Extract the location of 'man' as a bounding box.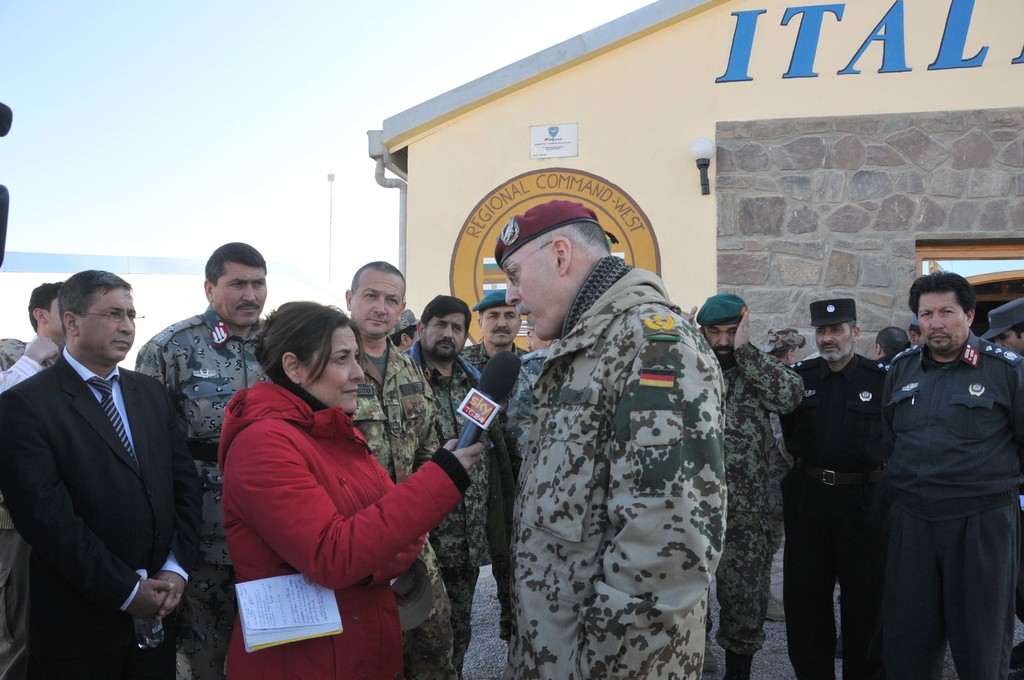
[left=775, top=296, right=887, bottom=679].
